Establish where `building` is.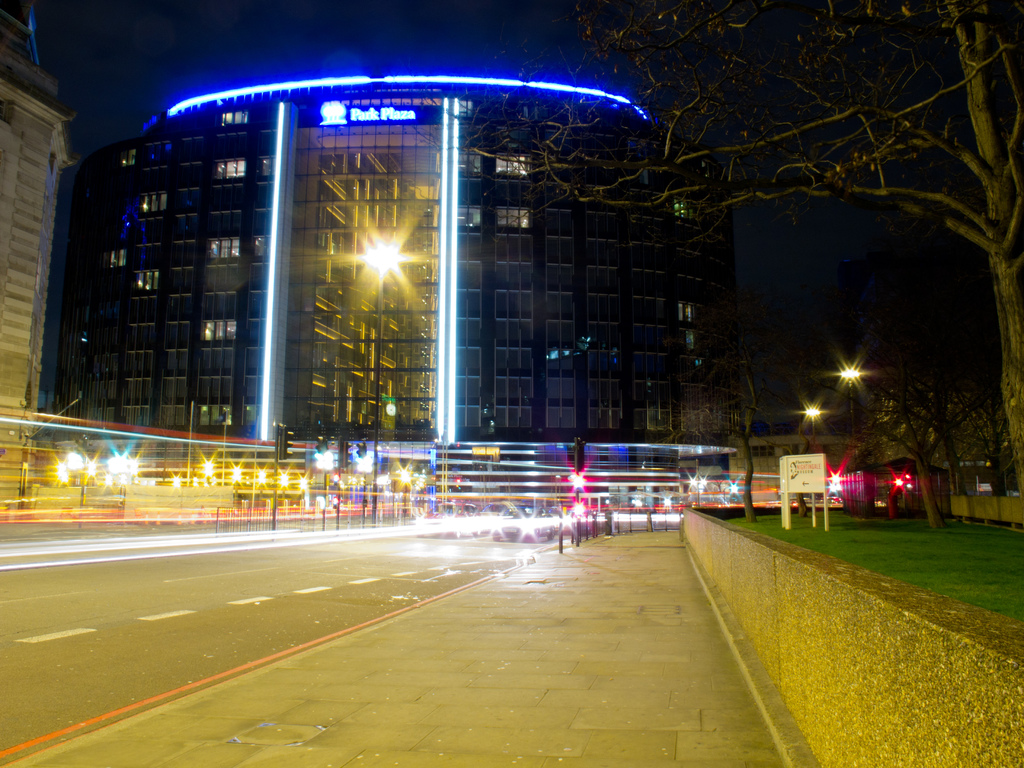
Established at {"left": 86, "top": 68, "right": 736, "bottom": 506}.
